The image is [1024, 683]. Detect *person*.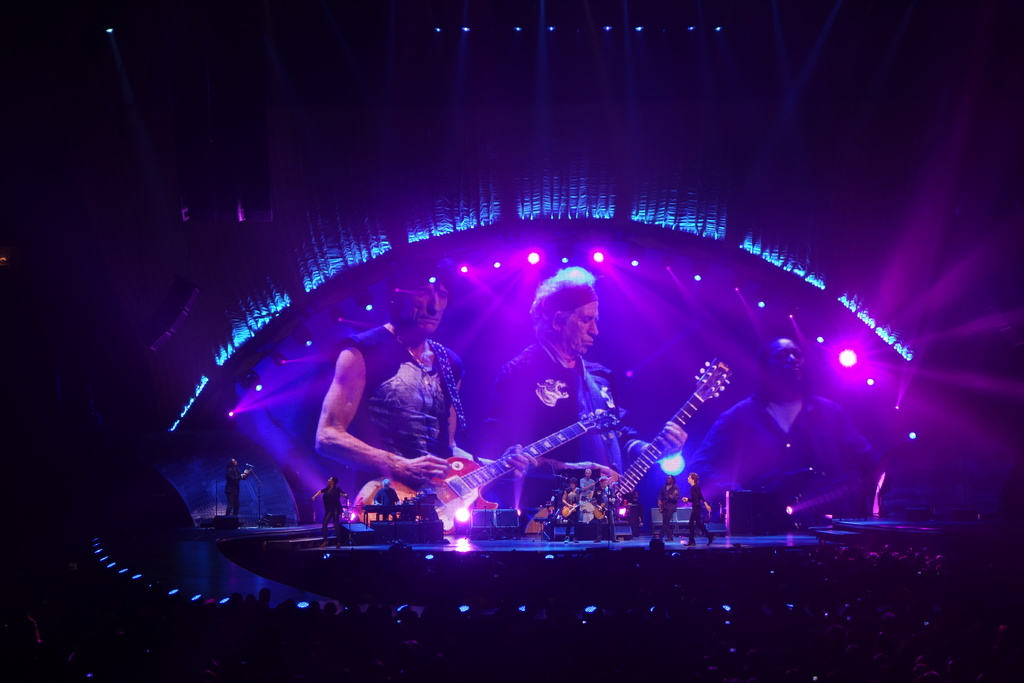
Detection: box(580, 465, 596, 497).
